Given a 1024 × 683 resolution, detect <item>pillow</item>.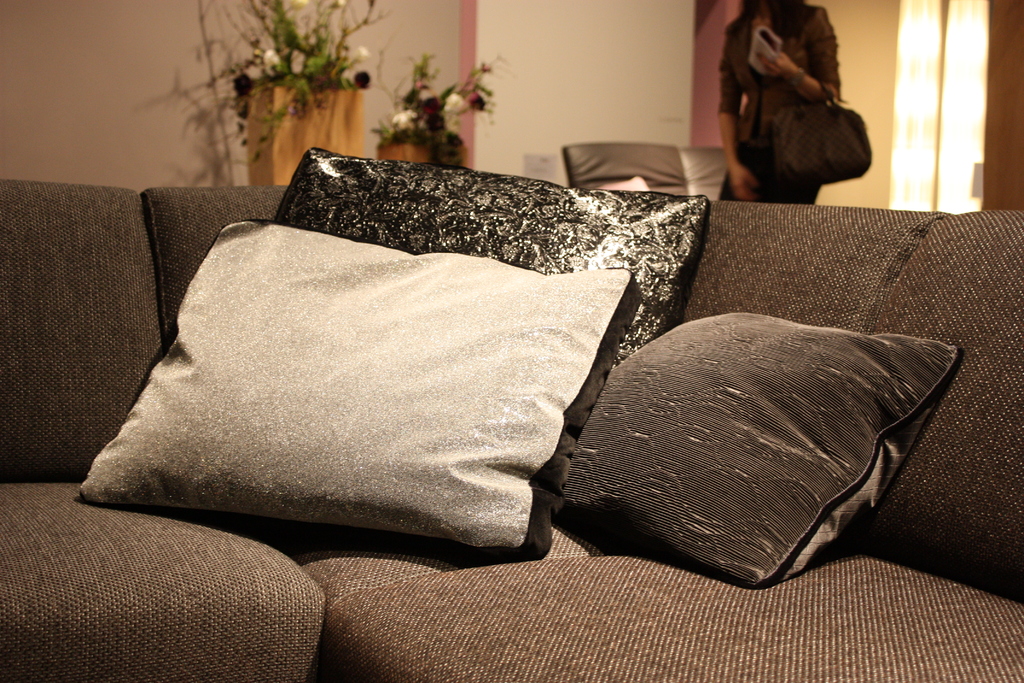
<region>271, 147, 715, 367</region>.
